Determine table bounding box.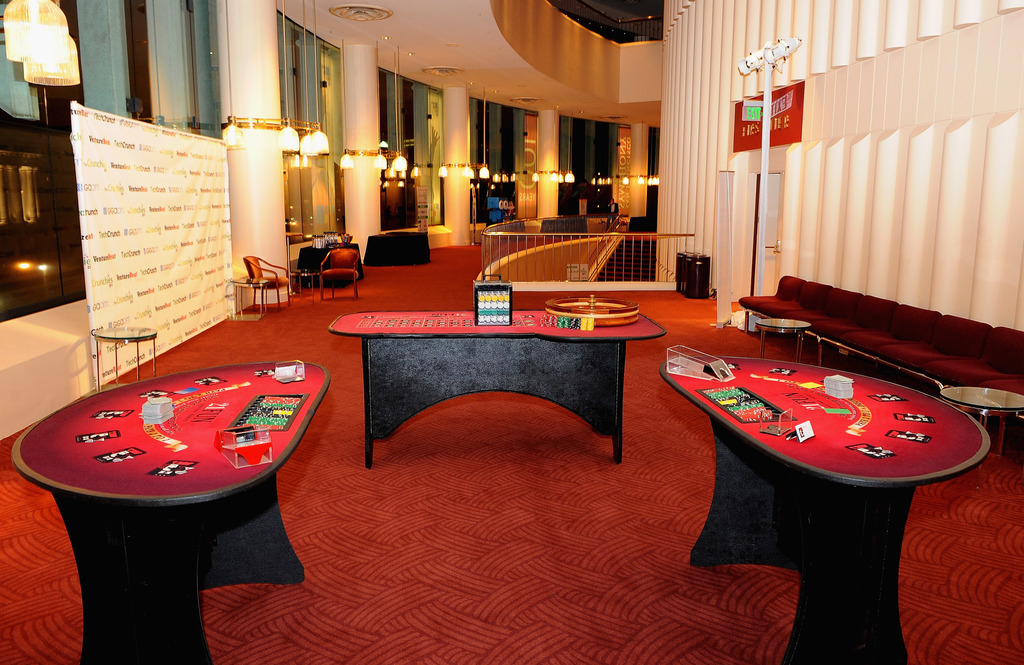
Determined: bbox=(628, 213, 656, 233).
